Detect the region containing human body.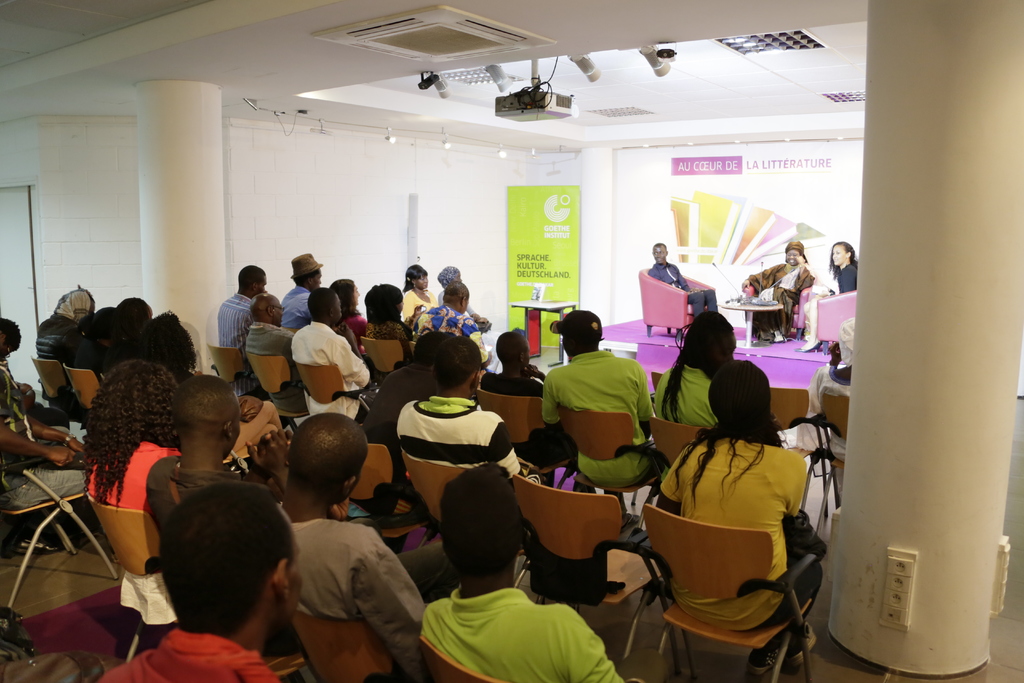
box=[216, 262, 276, 371].
